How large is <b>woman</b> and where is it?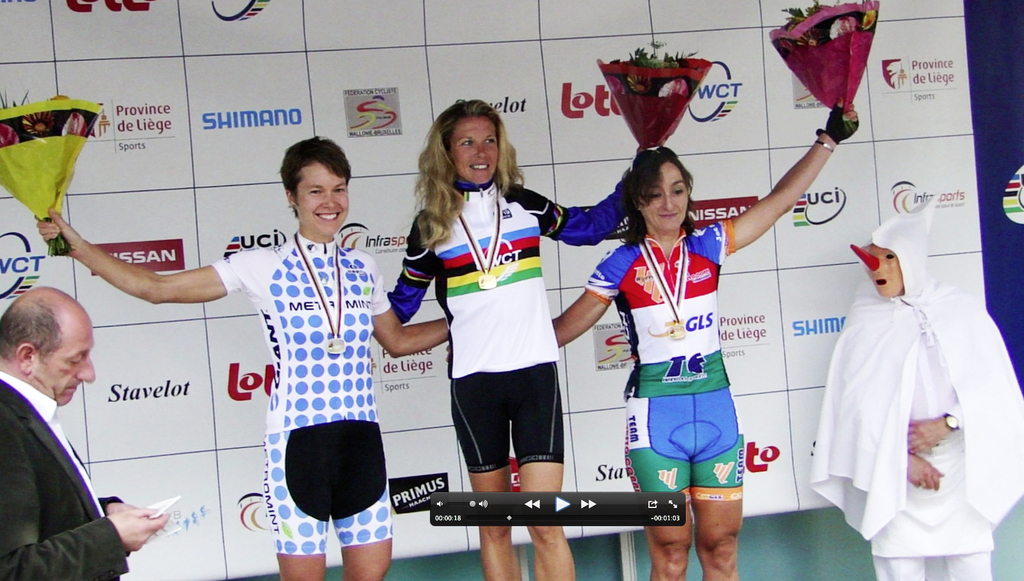
Bounding box: (x1=384, y1=93, x2=648, y2=580).
